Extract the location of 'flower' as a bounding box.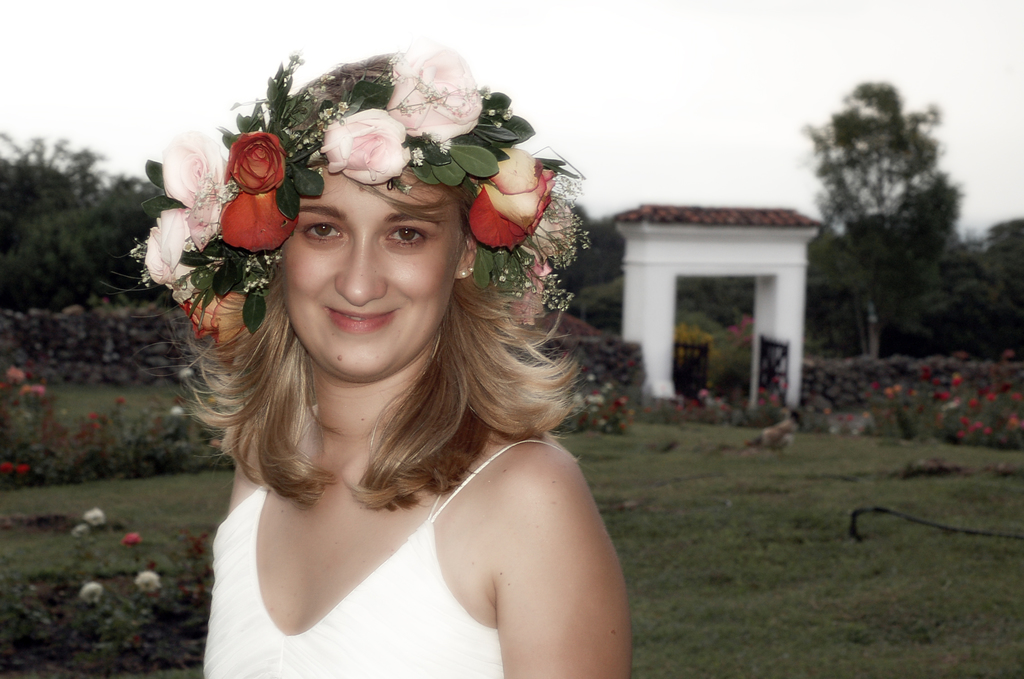
l=163, t=132, r=231, b=206.
